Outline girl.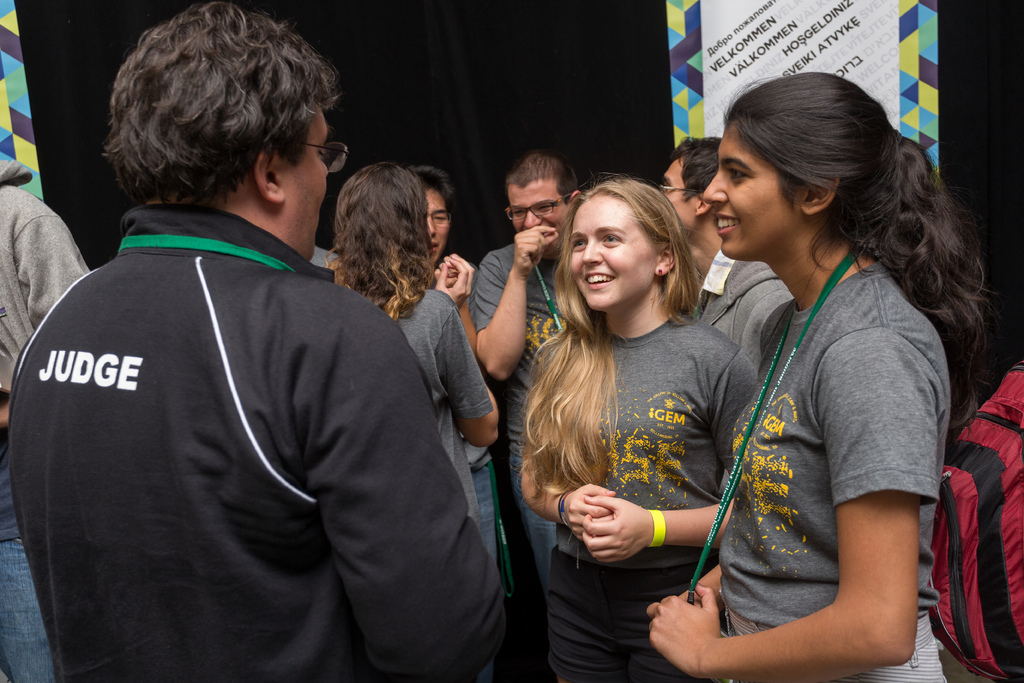
Outline: box=[510, 173, 758, 682].
